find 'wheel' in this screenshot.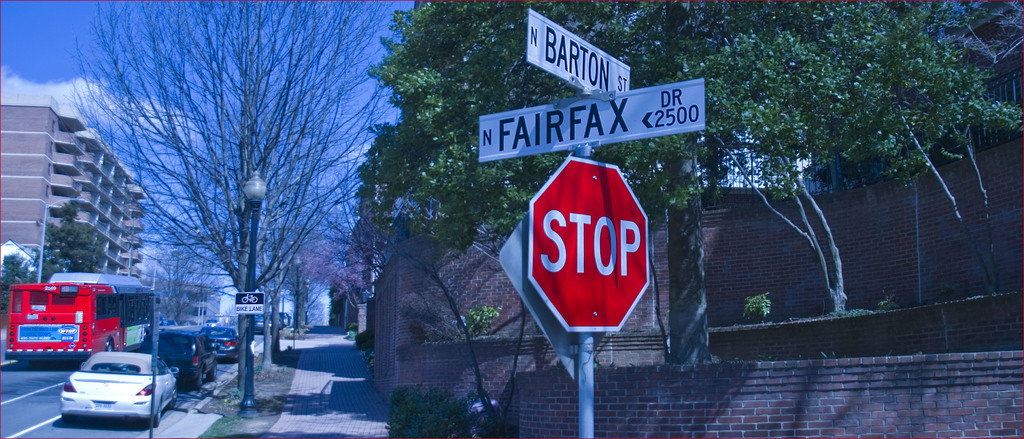
The bounding box for 'wheel' is bbox(155, 401, 163, 424).
